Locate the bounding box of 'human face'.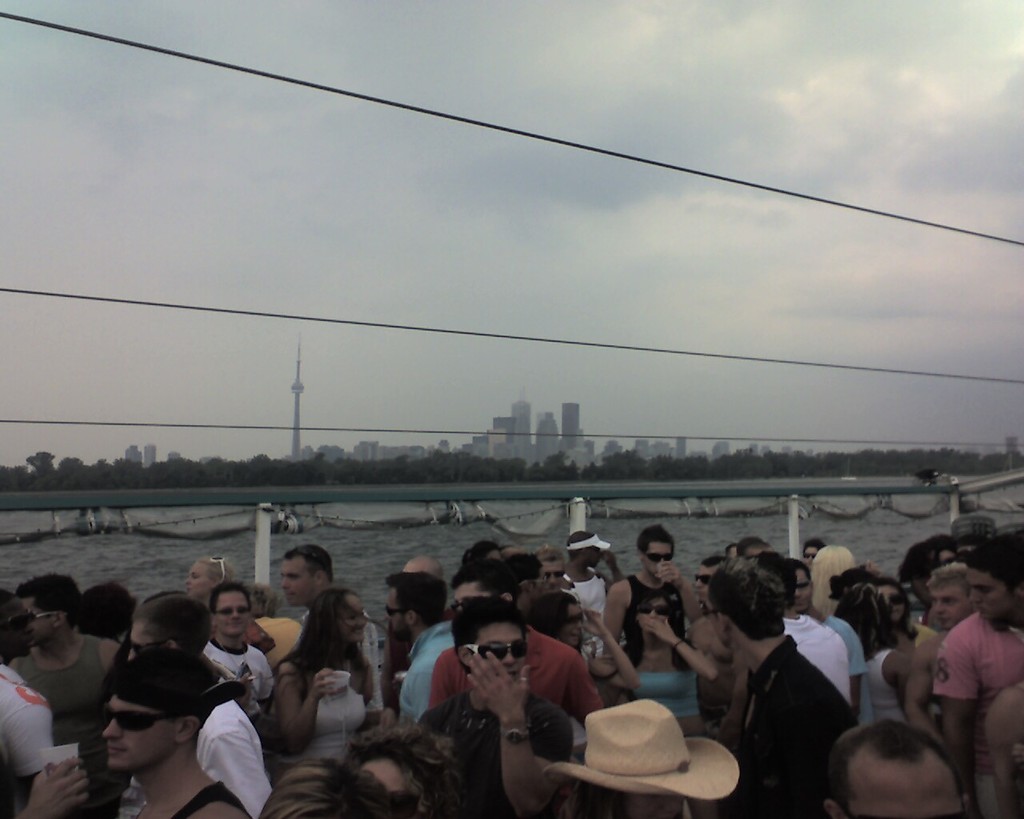
Bounding box: (left=473, top=620, right=526, bottom=676).
